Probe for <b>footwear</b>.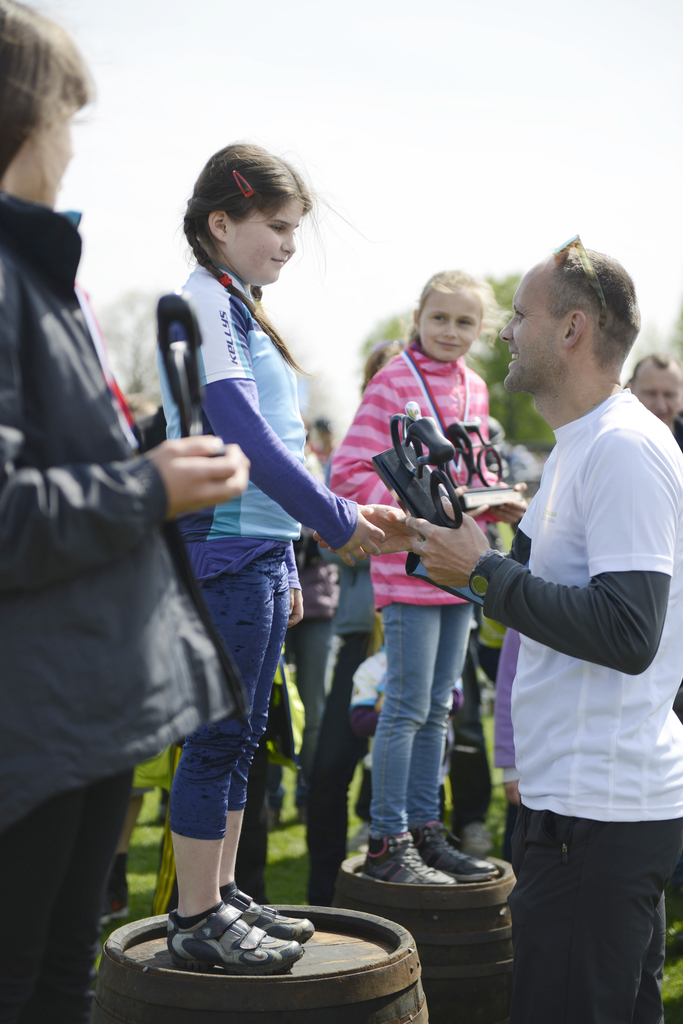
Probe result: detection(159, 903, 303, 969).
